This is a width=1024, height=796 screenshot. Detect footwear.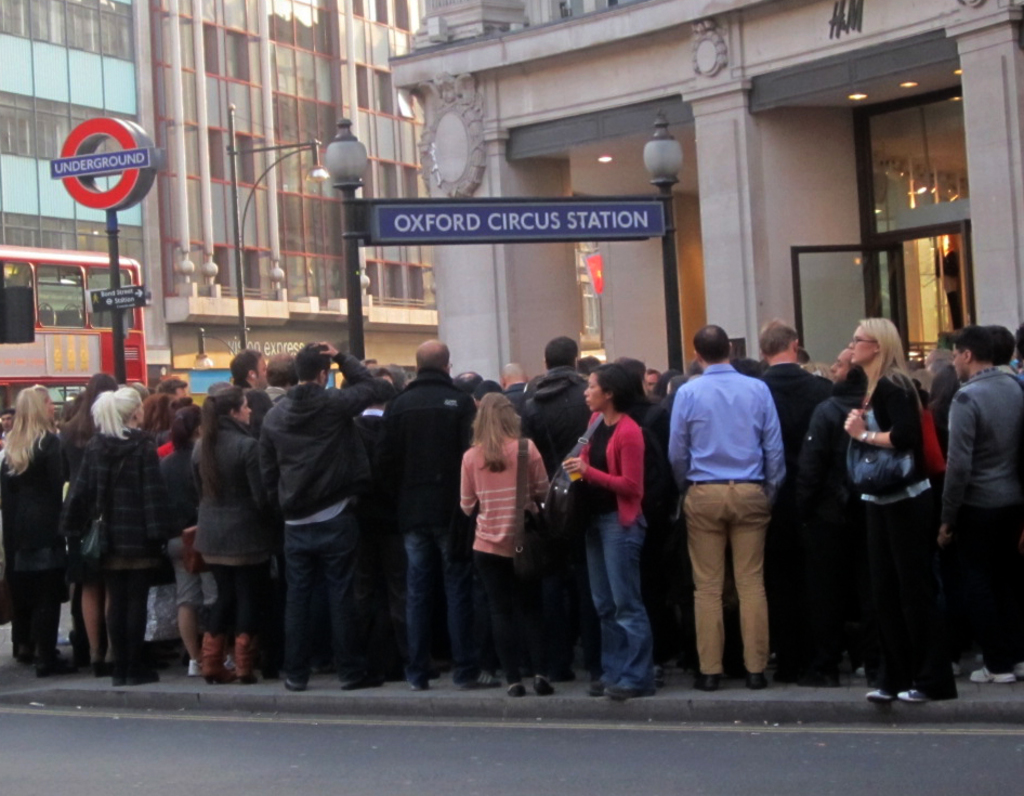
pyautogui.locateOnScreen(902, 687, 925, 702).
